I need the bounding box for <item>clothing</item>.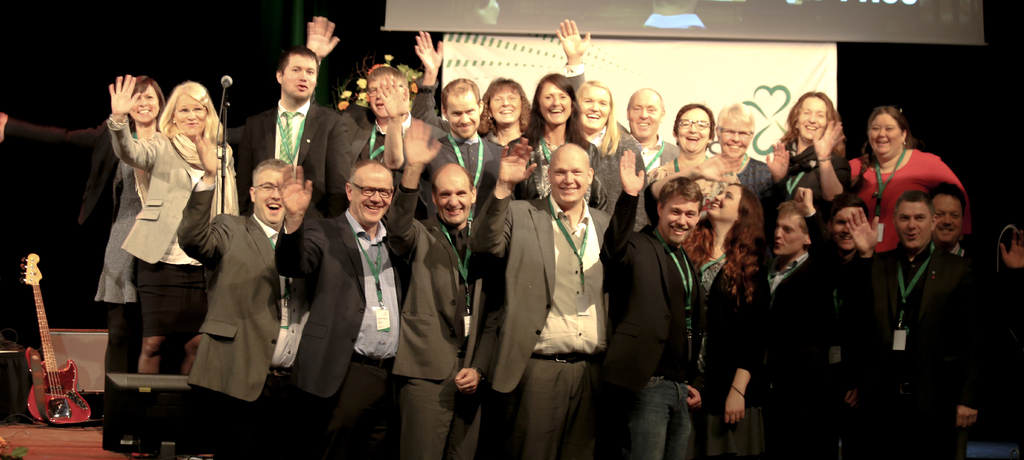
Here it is: select_region(320, 106, 446, 207).
